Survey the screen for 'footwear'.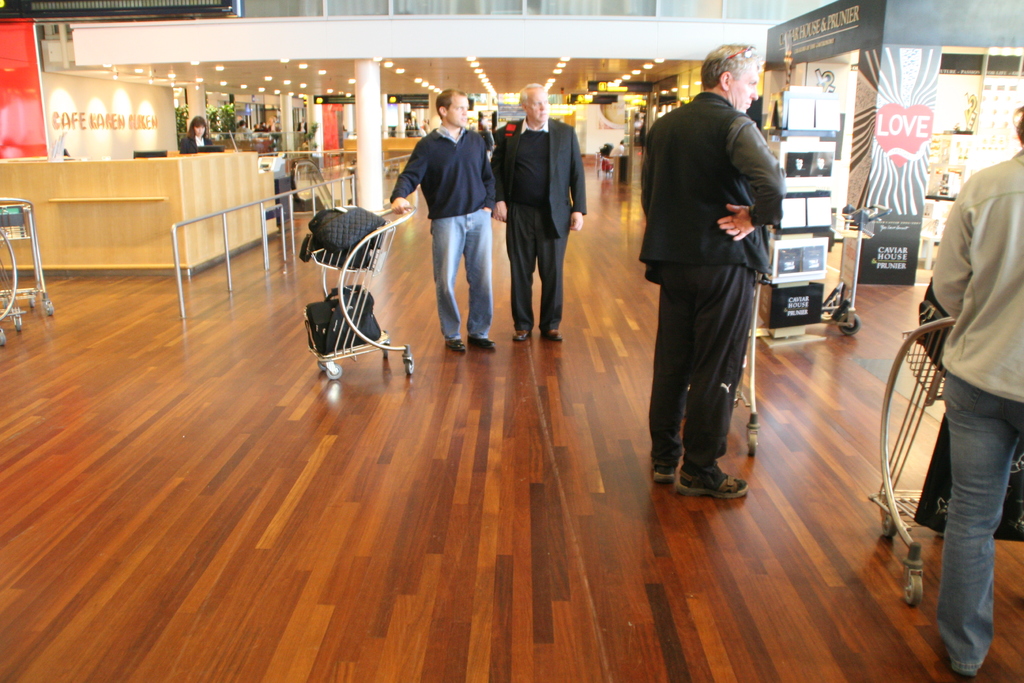
Survey found: left=545, top=325, right=563, bottom=341.
